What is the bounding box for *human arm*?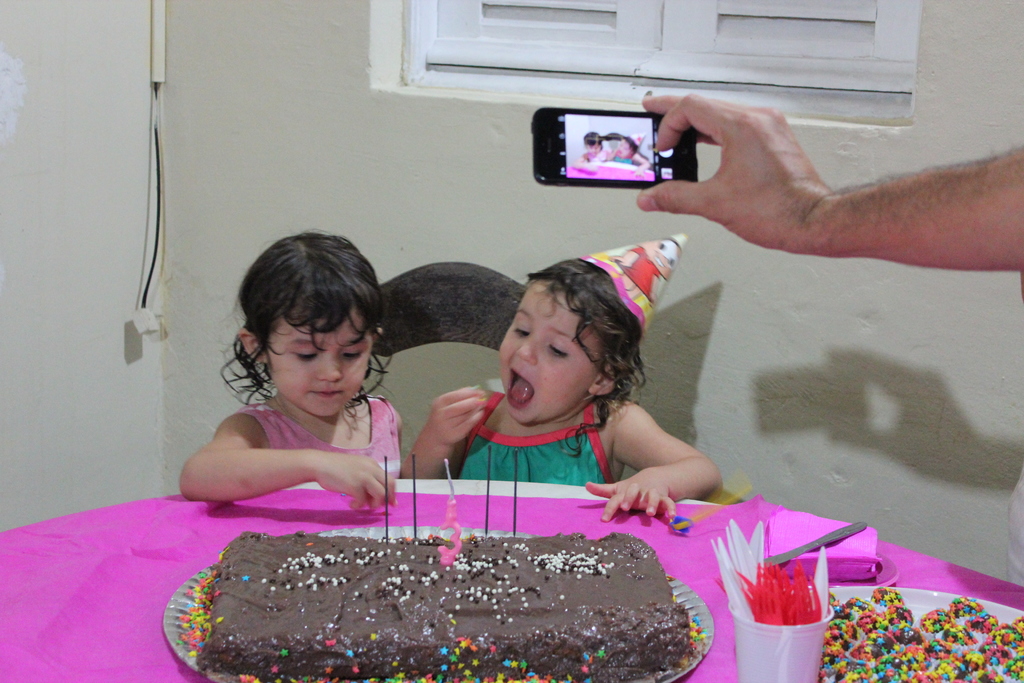
[x1=628, y1=84, x2=1023, y2=288].
